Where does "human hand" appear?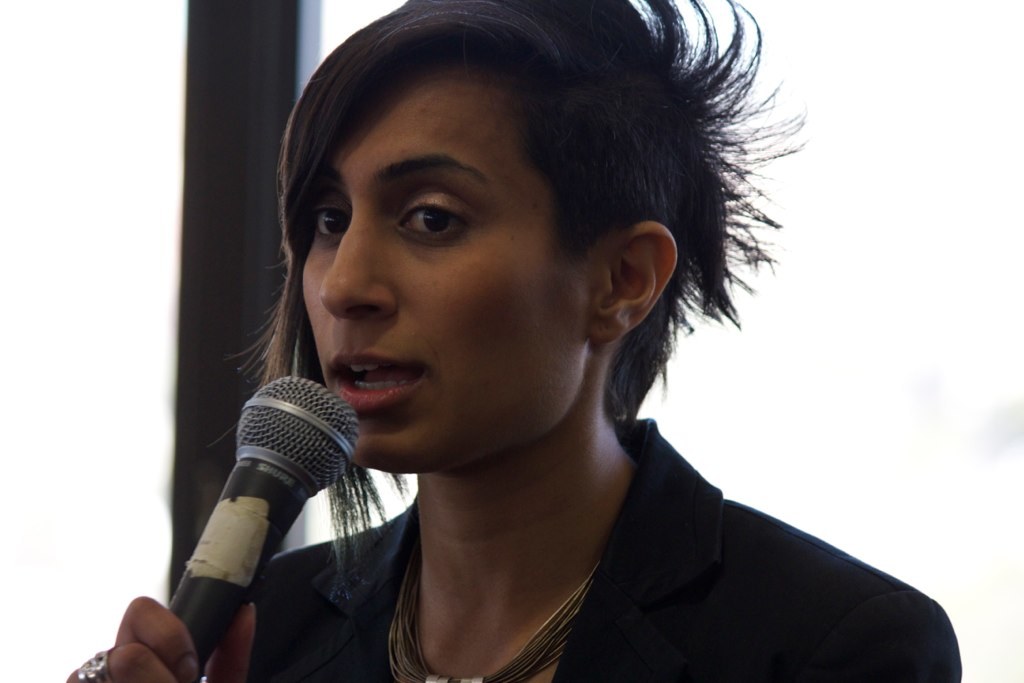
Appears at x1=86, y1=590, x2=184, y2=676.
